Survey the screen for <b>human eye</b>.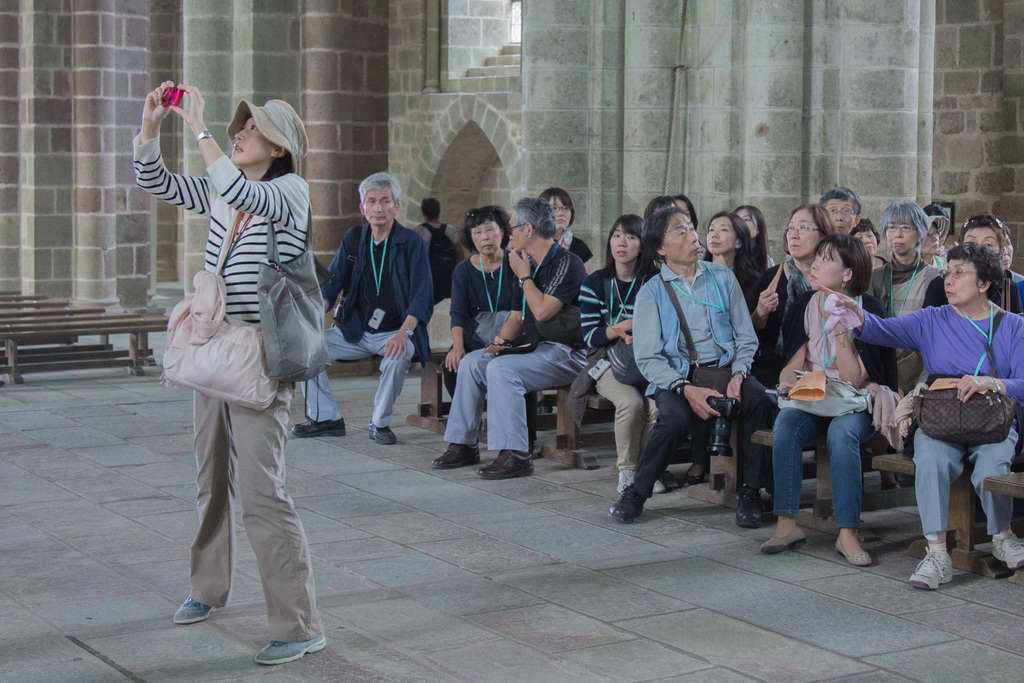
Survey found: [x1=484, y1=226, x2=495, y2=232].
